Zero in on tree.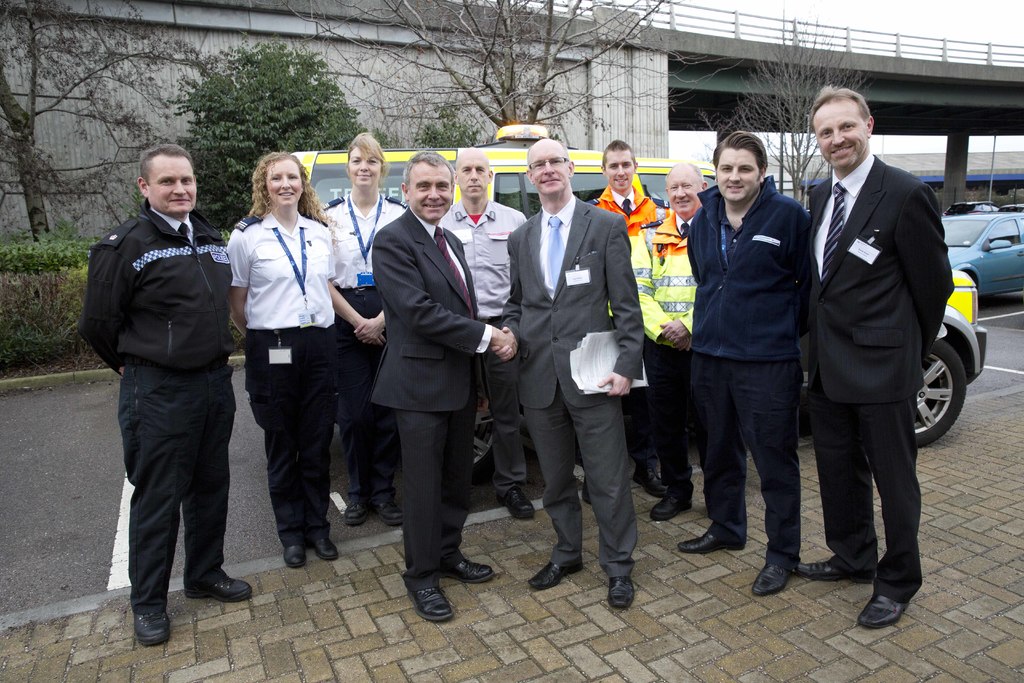
Zeroed in: <bbox>163, 26, 365, 237</bbox>.
